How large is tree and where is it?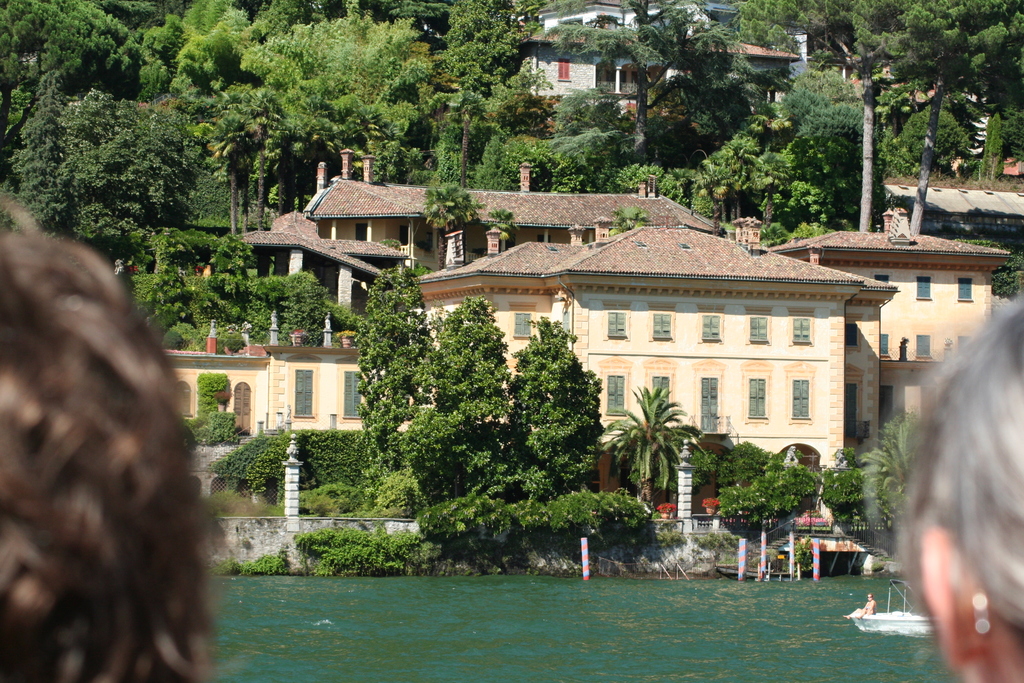
Bounding box: select_region(819, 448, 876, 536).
